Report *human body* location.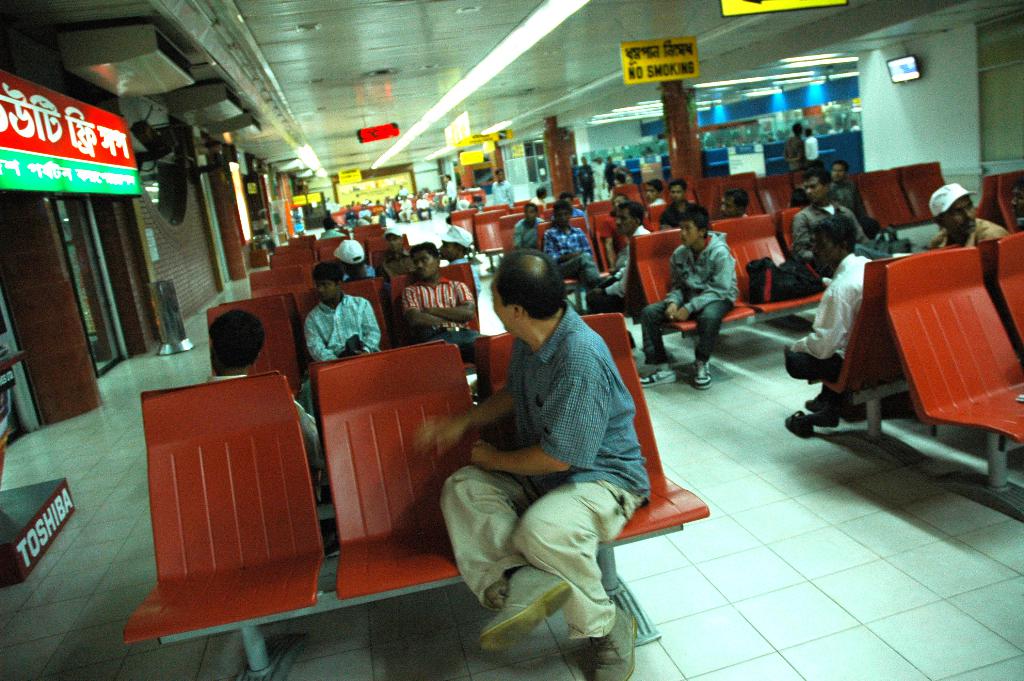
Report: pyautogui.locateOnScreen(577, 163, 598, 210).
